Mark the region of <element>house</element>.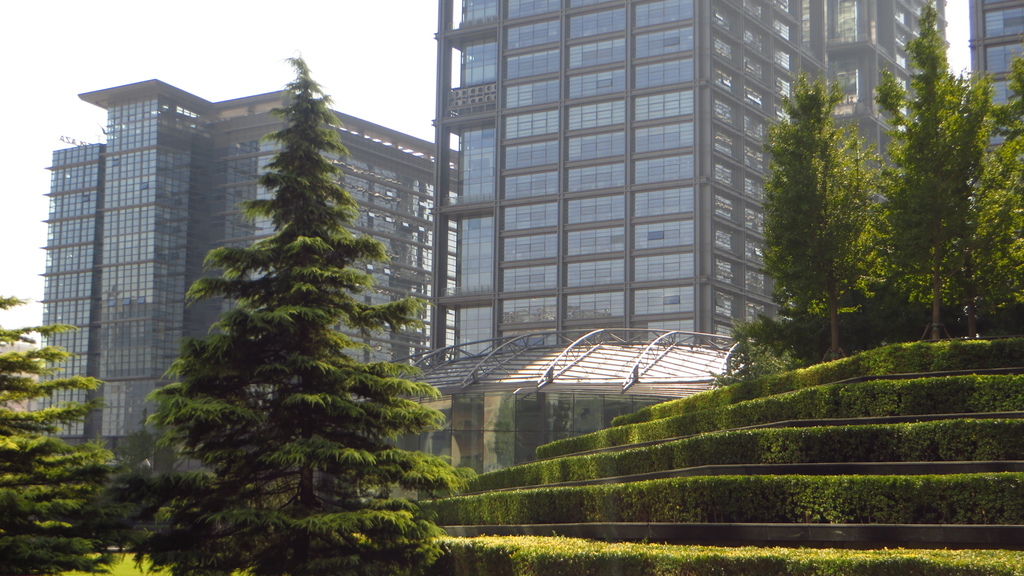
Region: select_region(35, 74, 466, 473).
